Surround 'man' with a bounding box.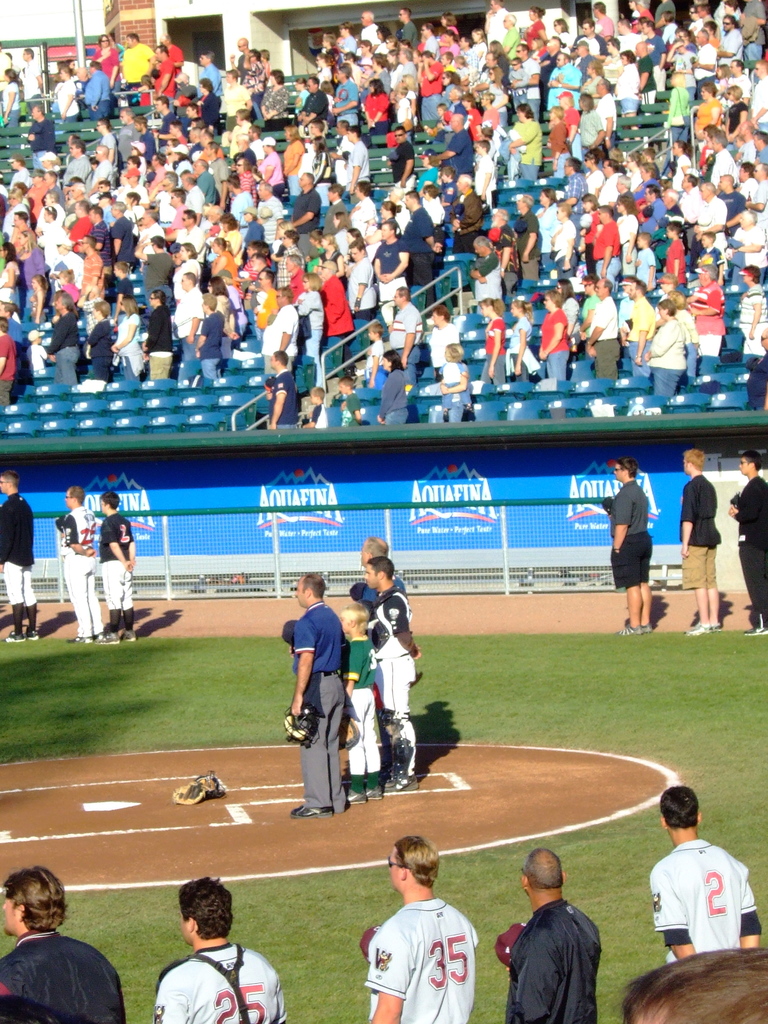
(x1=289, y1=573, x2=347, y2=815).
